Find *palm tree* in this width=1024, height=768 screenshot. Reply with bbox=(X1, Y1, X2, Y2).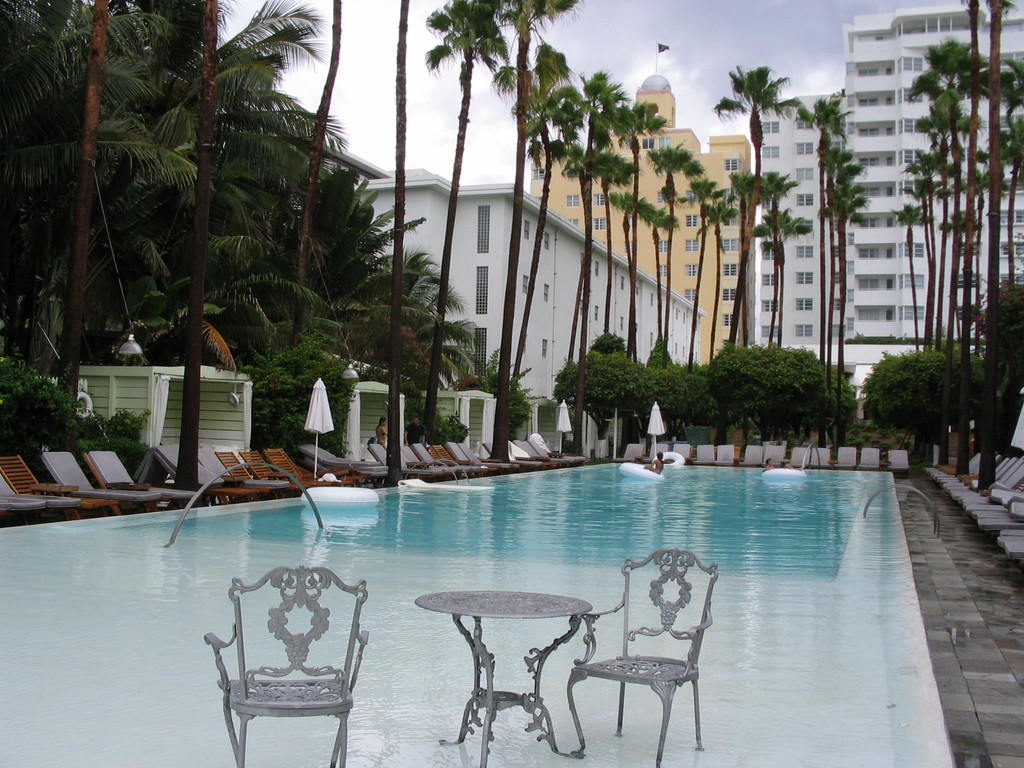
bbox=(272, 0, 359, 447).
